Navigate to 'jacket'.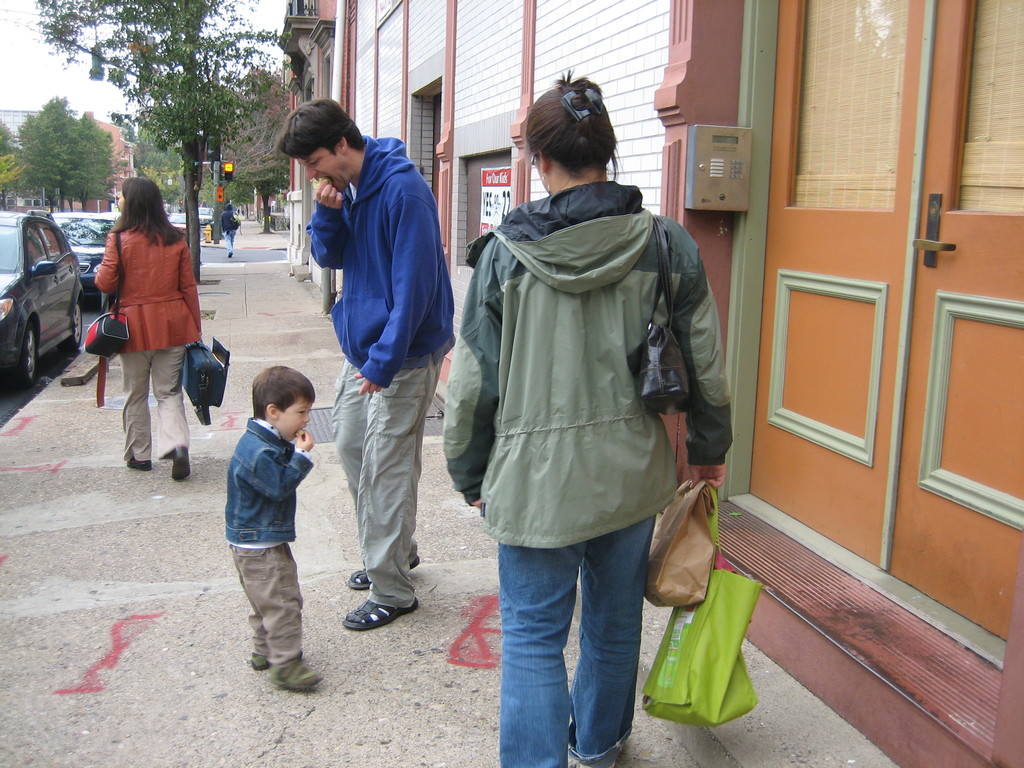
Navigation target: <box>304,131,456,393</box>.
